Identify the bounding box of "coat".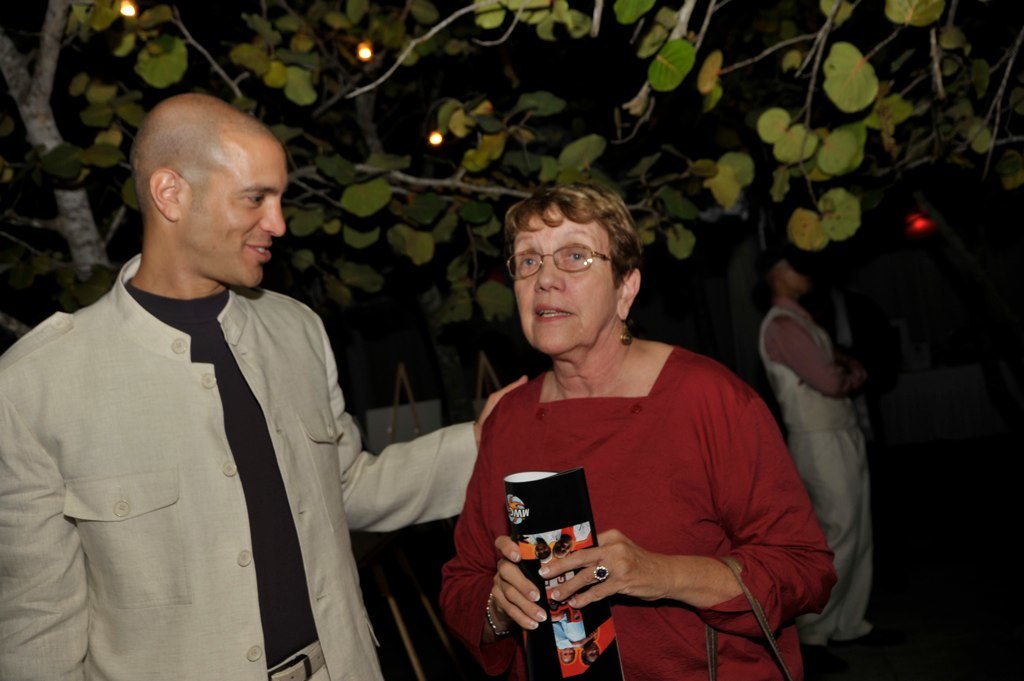
BBox(0, 253, 478, 680).
